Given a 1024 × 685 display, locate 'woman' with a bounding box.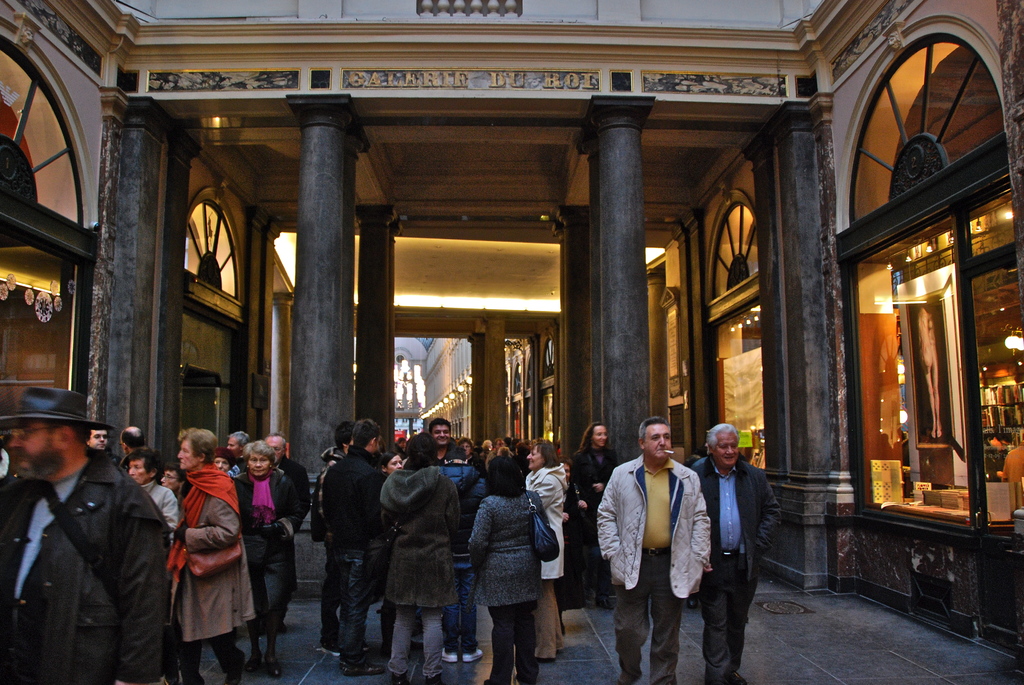
Located: Rect(161, 461, 190, 510).
